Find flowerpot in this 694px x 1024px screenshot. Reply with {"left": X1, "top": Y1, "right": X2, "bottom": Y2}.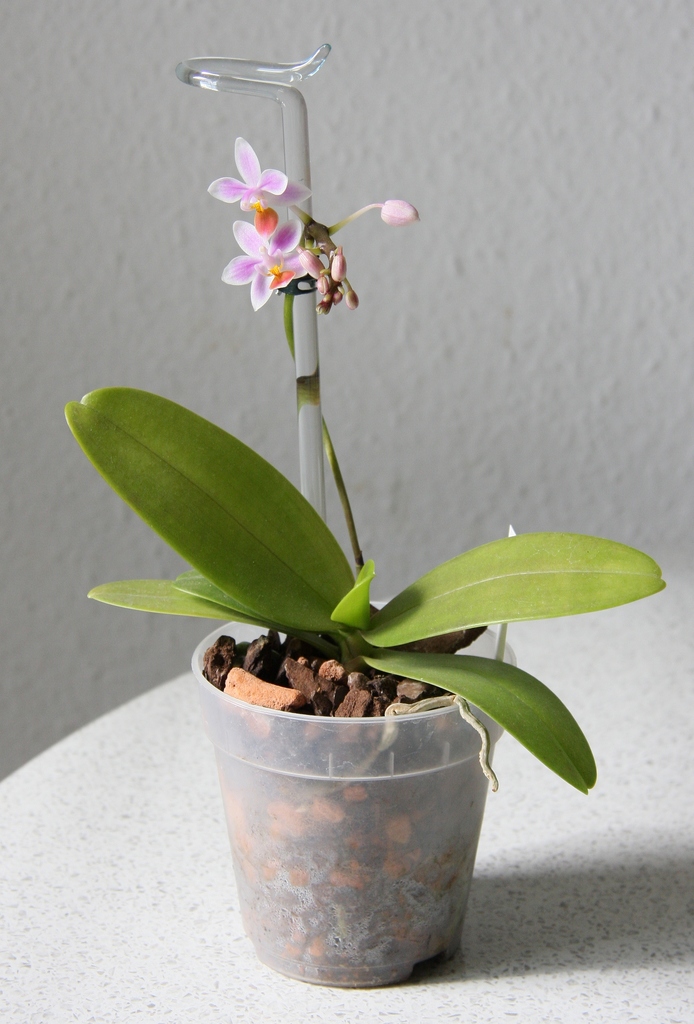
{"left": 195, "top": 598, "right": 511, "bottom": 989}.
